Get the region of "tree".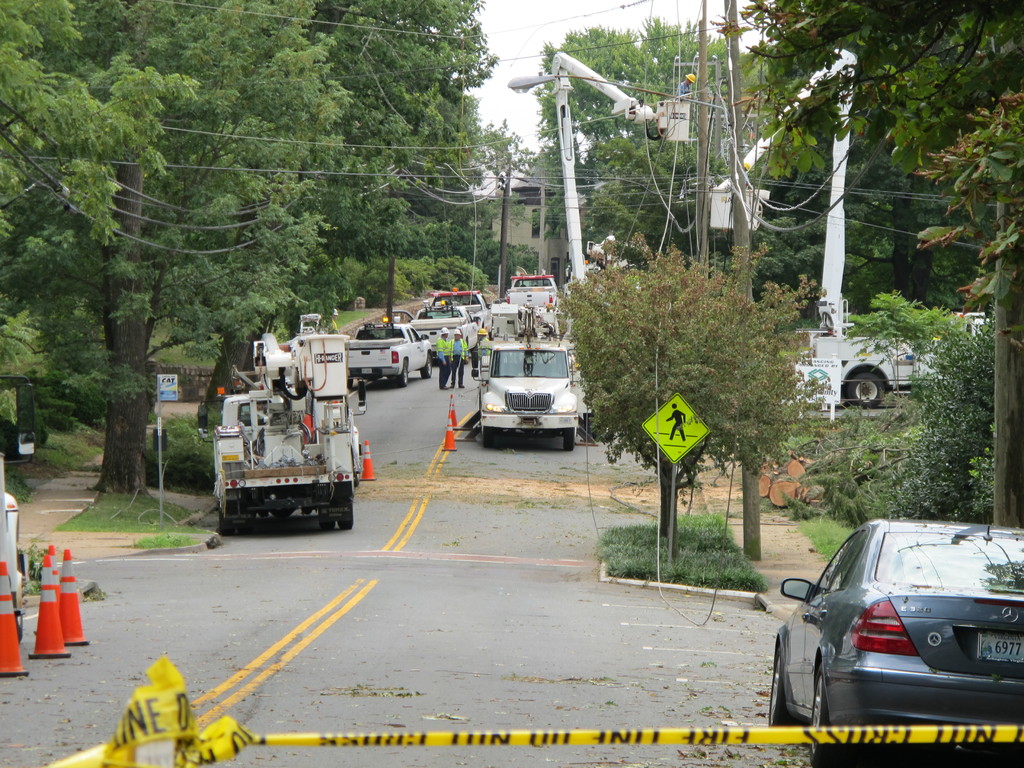
region(525, 10, 767, 291).
